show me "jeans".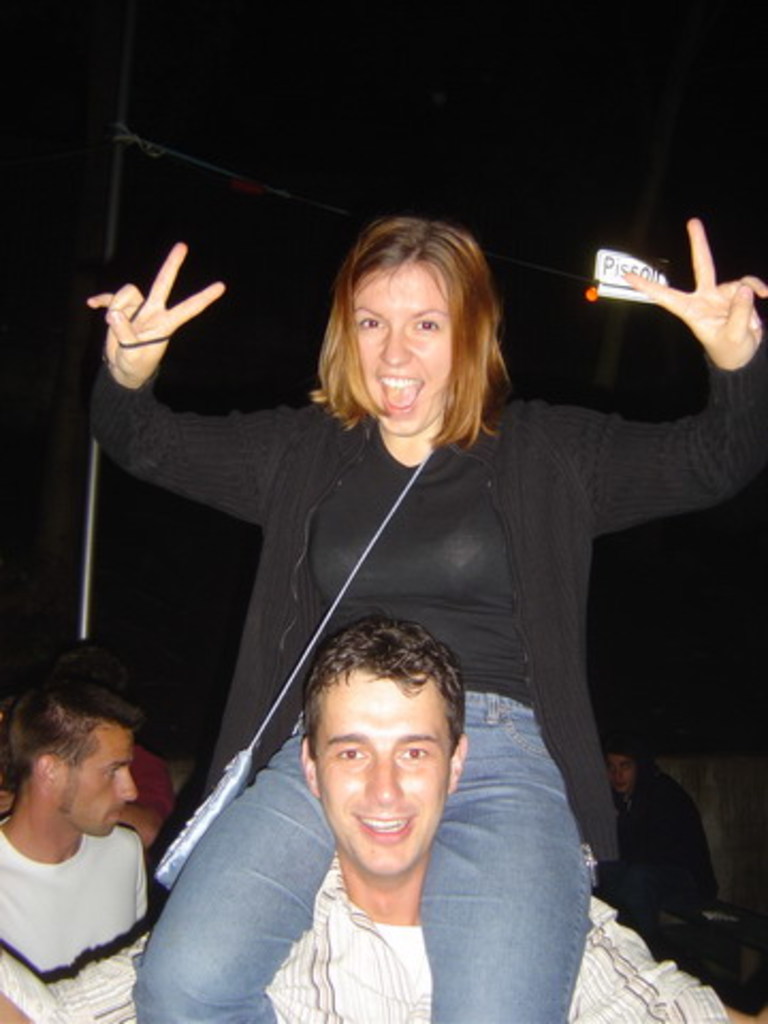
"jeans" is here: bbox(198, 745, 589, 1015).
